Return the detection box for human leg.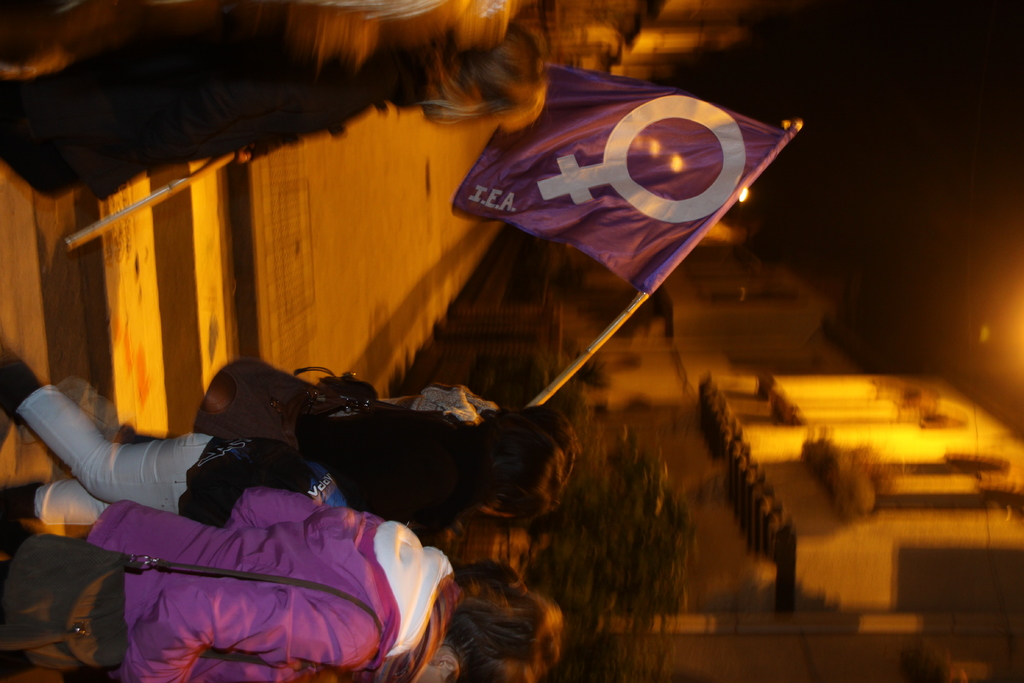
left=17, top=377, right=169, bottom=541.
